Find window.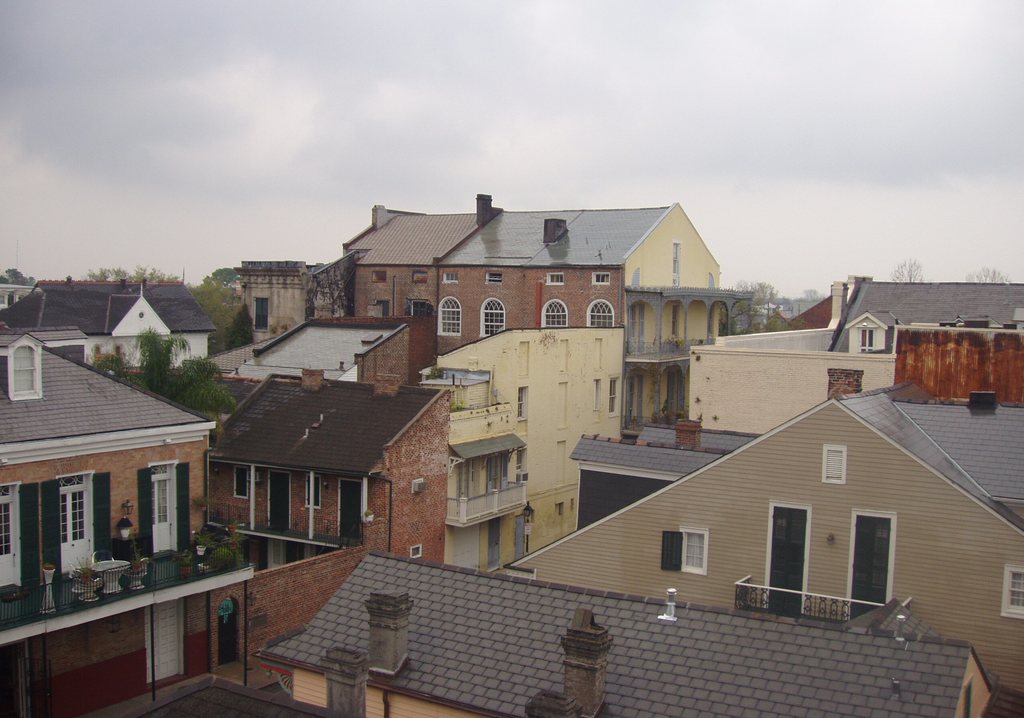
{"x1": 682, "y1": 528, "x2": 710, "y2": 578}.
